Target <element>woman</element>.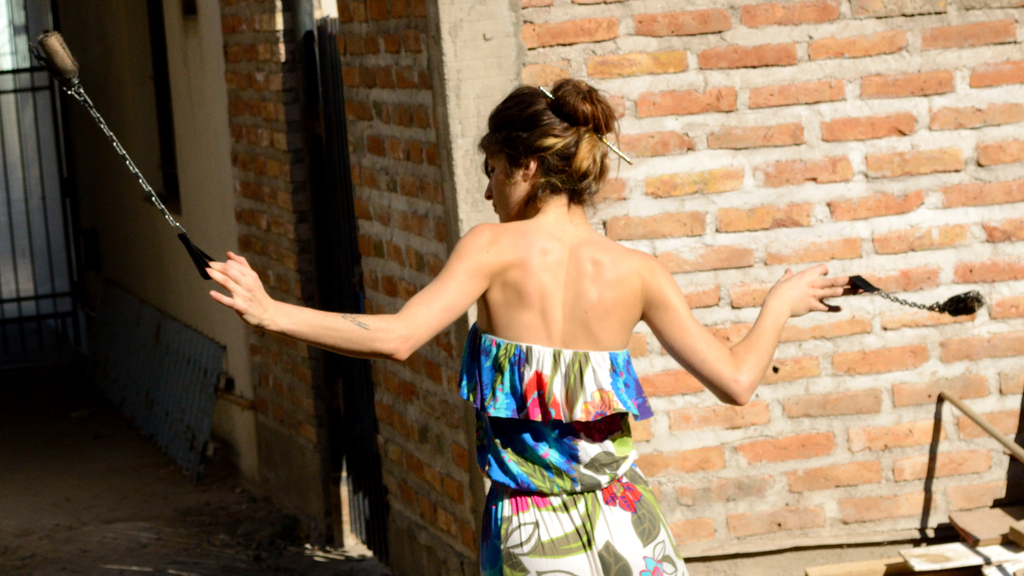
Target region: 310 93 890 567.
